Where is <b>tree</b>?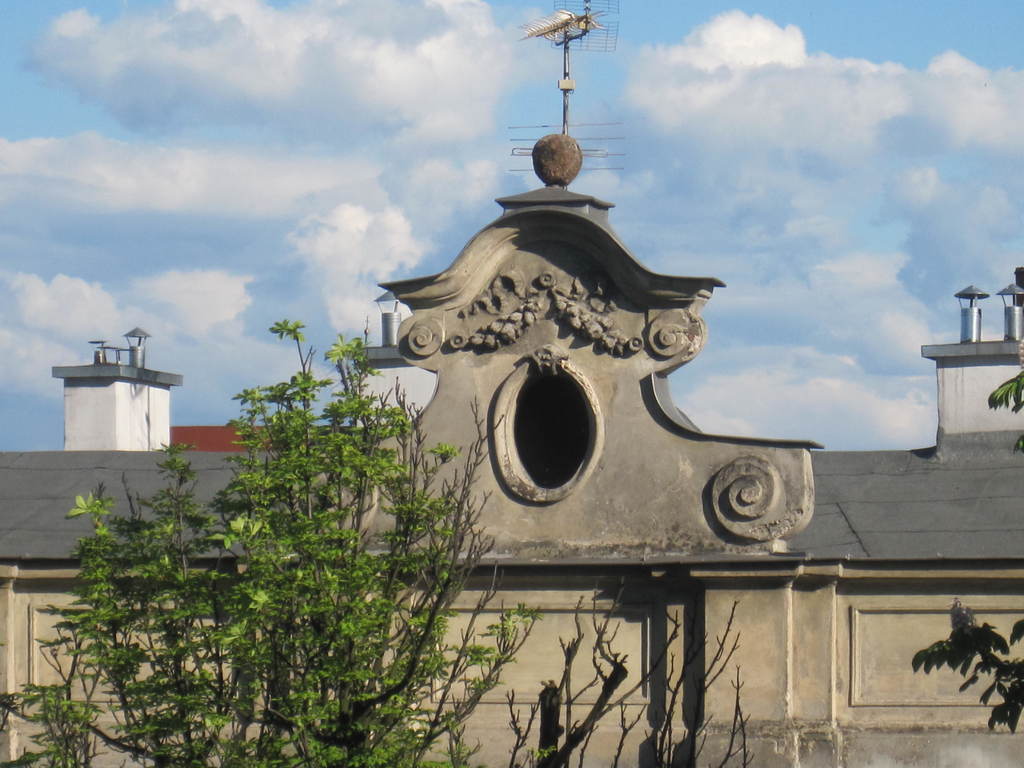
detection(911, 366, 1023, 733).
